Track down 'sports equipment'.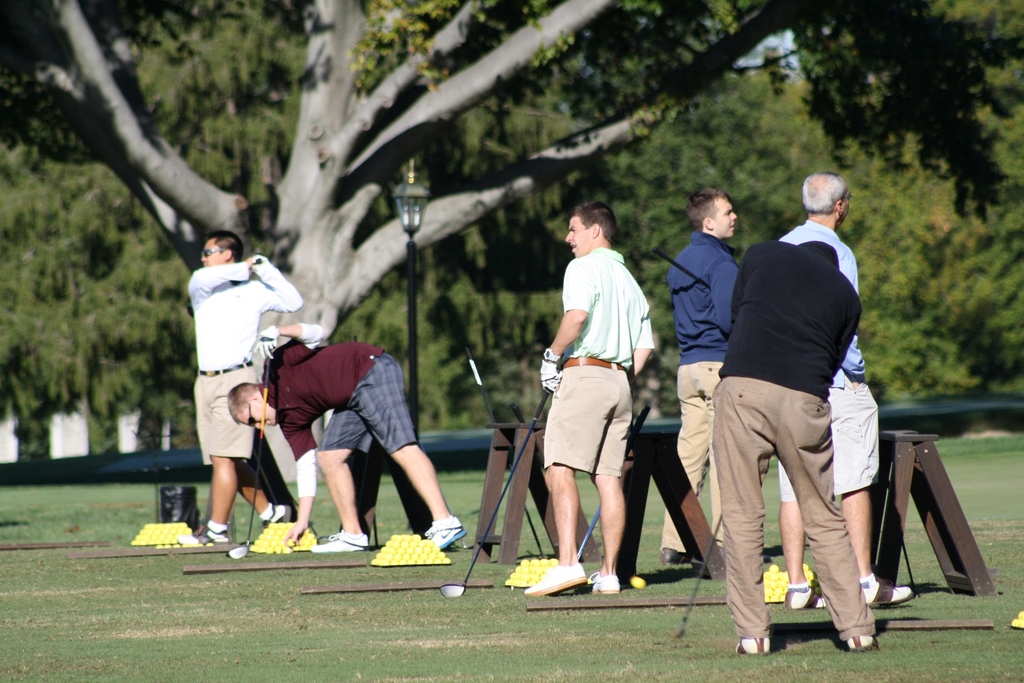
Tracked to [576, 406, 649, 563].
